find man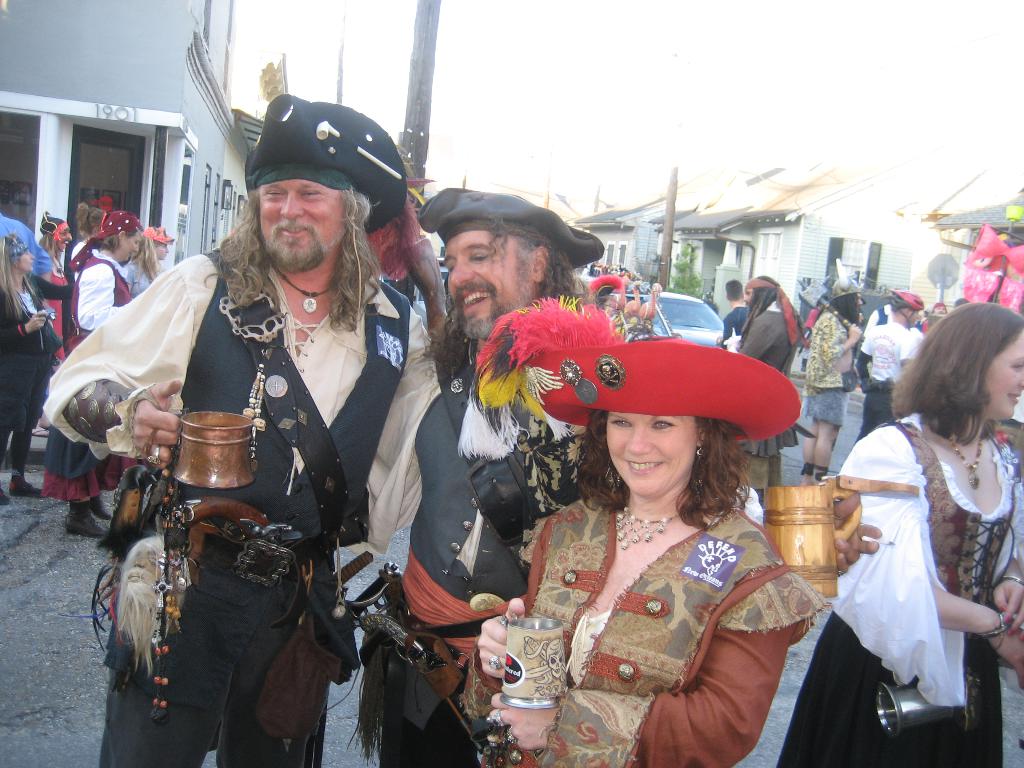
<bbox>355, 189, 600, 752</bbox>
